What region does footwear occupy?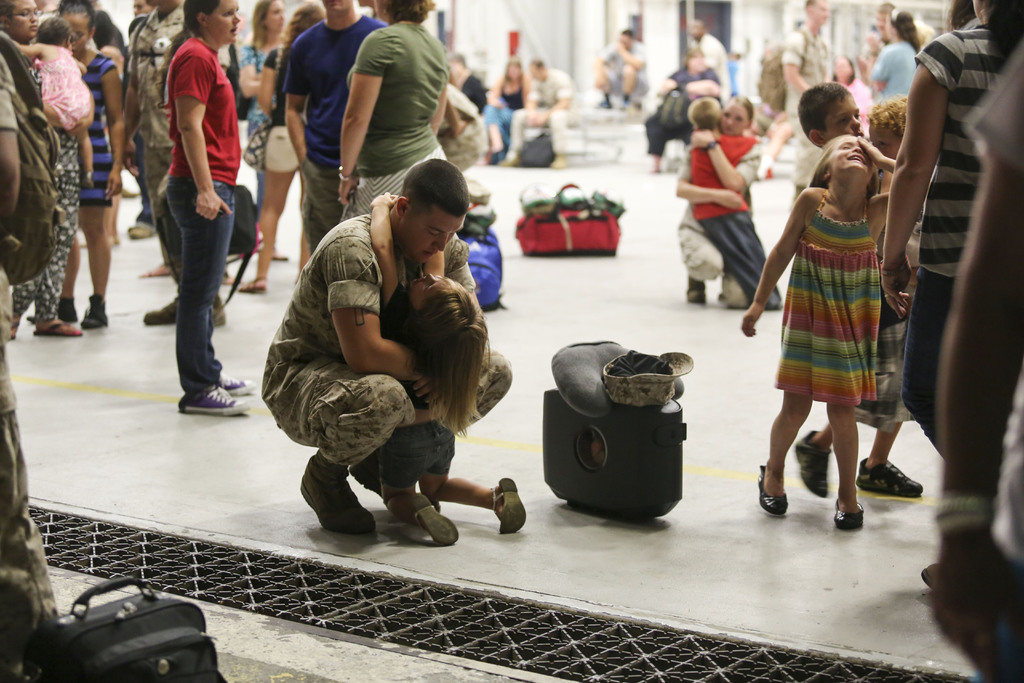
bbox(199, 299, 221, 331).
